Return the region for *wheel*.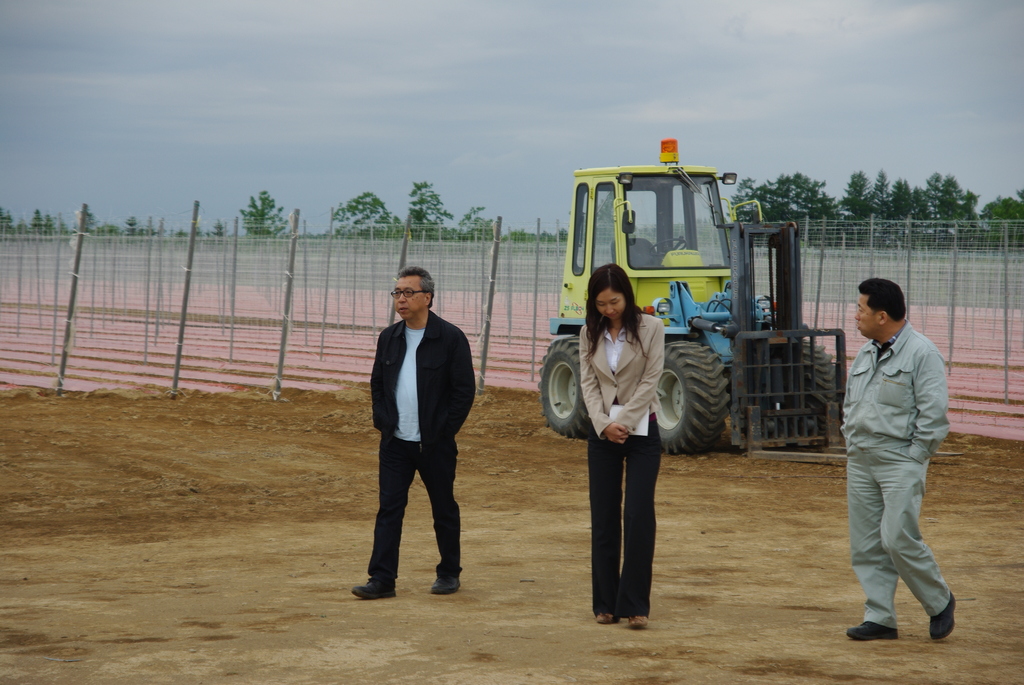
left=801, top=334, right=847, bottom=445.
